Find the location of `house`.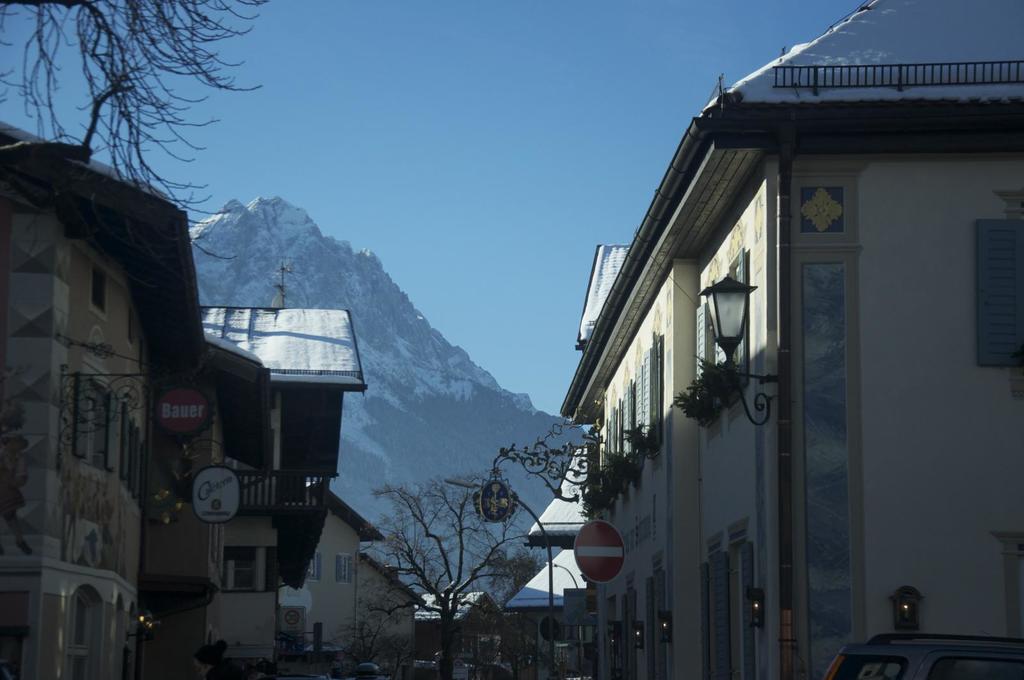
Location: 353/556/426/679.
